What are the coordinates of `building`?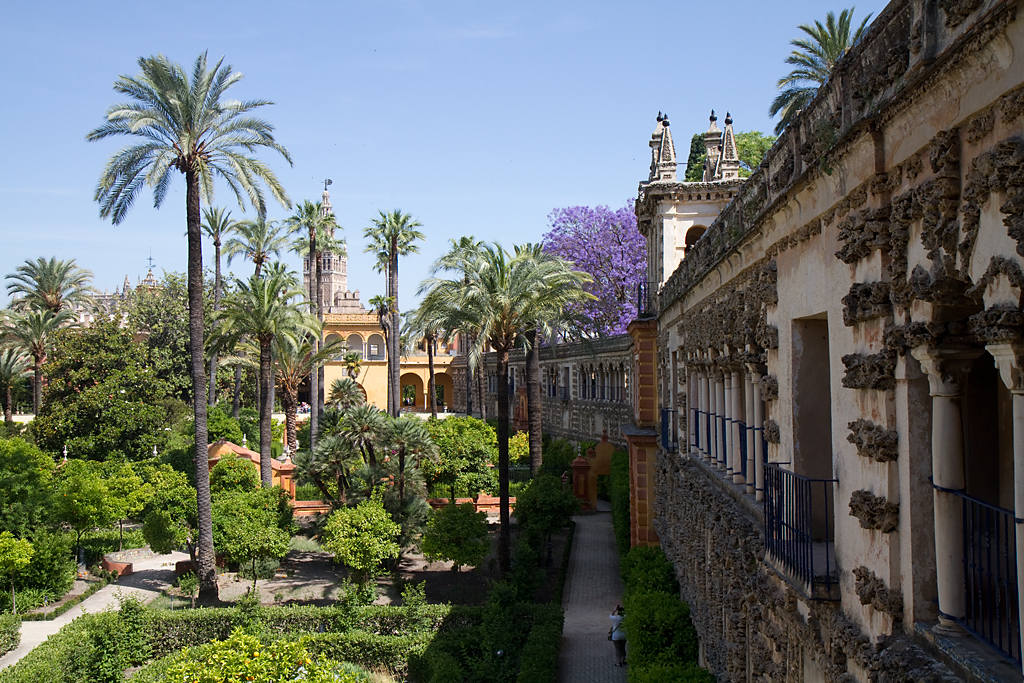
{"x1": 6, "y1": 0, "x2": 1023, "y2": 682}.
